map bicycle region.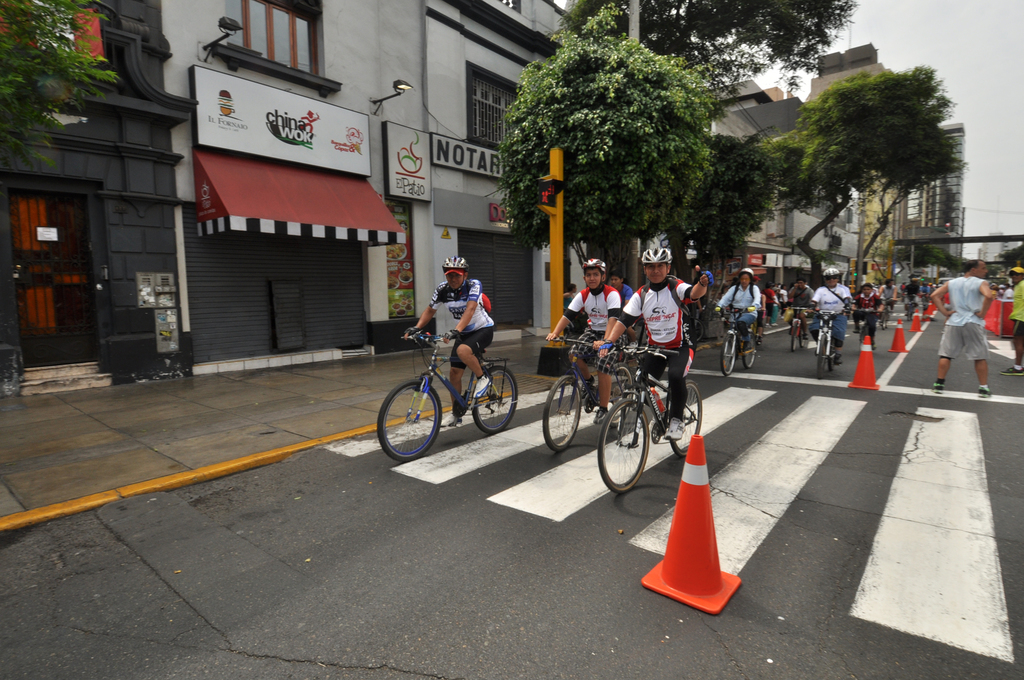
Mapped to bbox(597, 341, 702, 492).
